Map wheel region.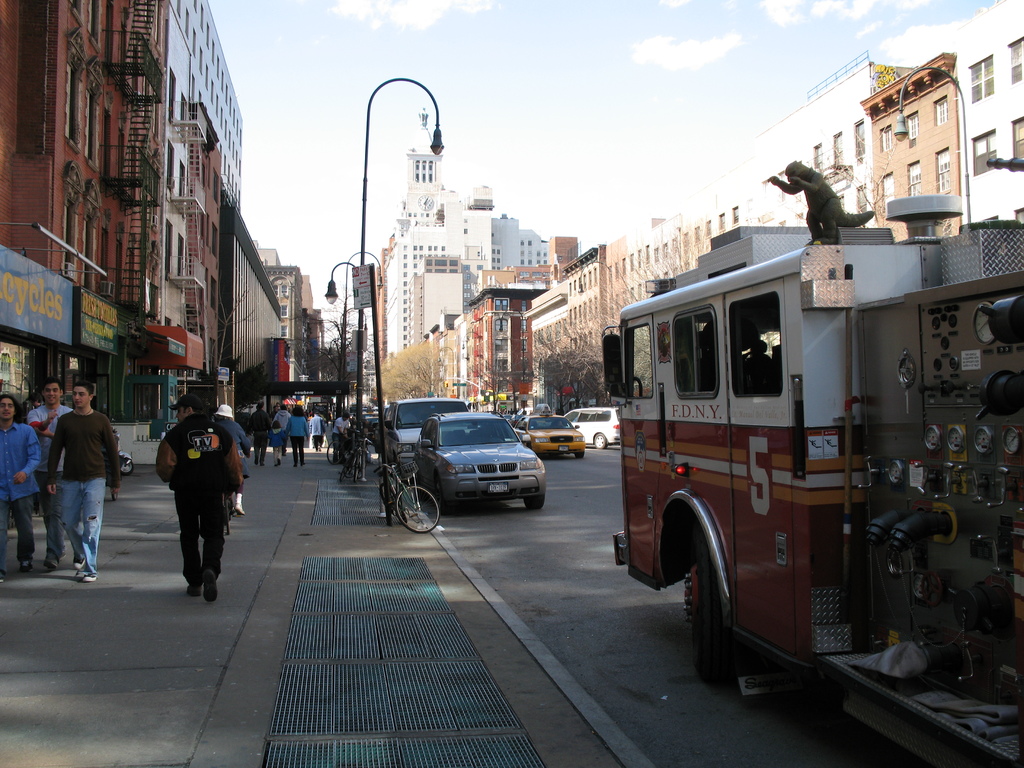
Mapped to (left=324, top=442, right=341, bottom=465).
